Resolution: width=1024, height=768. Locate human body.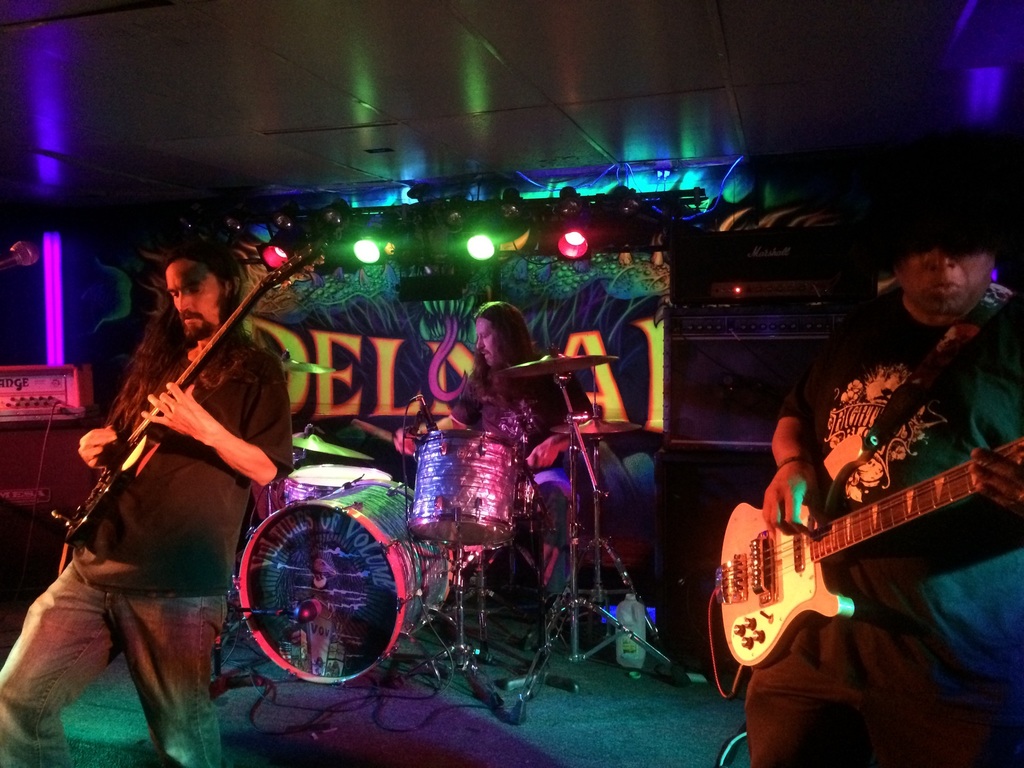
Rect(31, 254, 291, 651).
